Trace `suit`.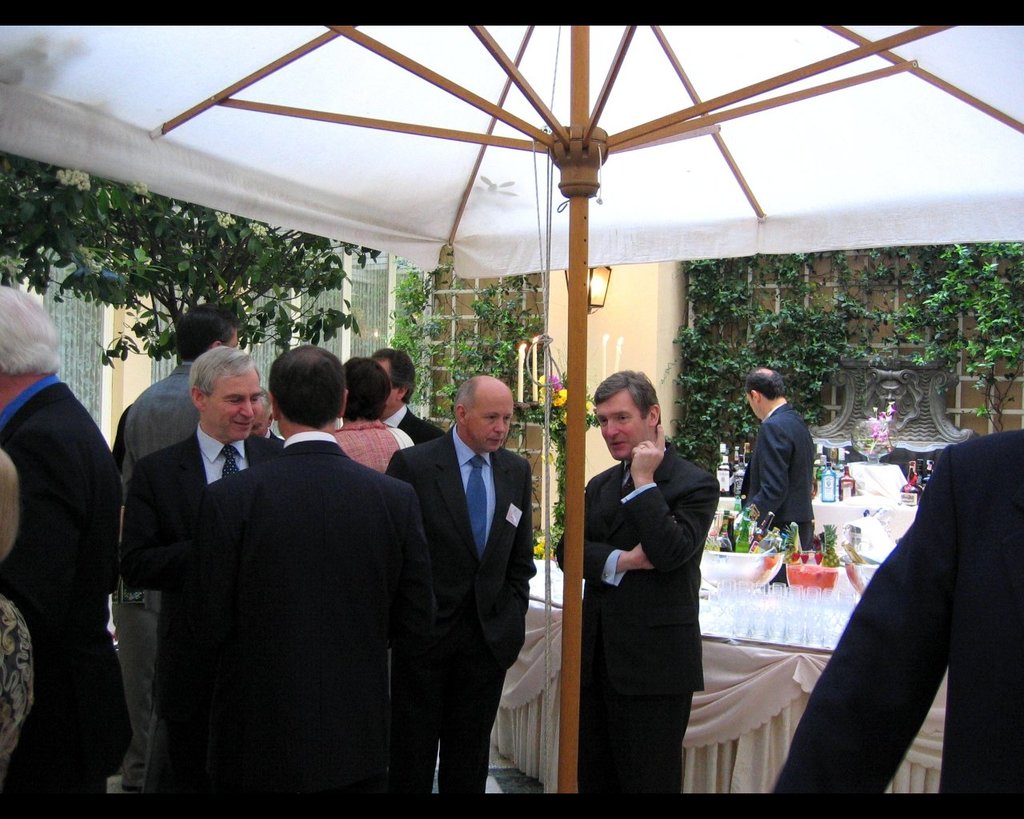
Traced to detection(742, 404, 814, 550).
